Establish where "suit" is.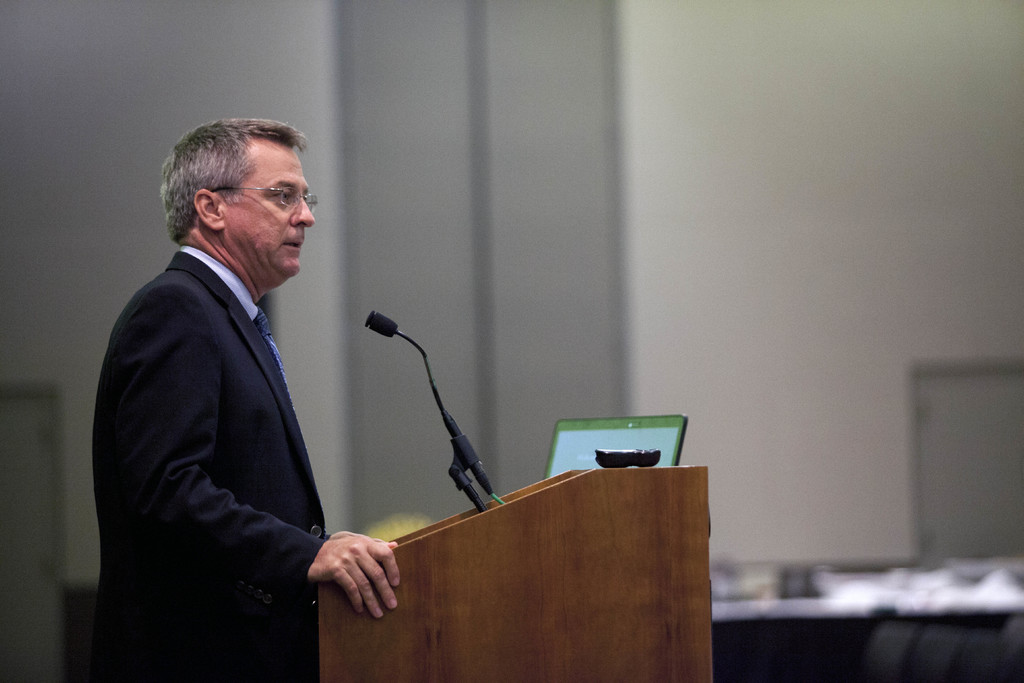
Established at [92,250,323,682].
